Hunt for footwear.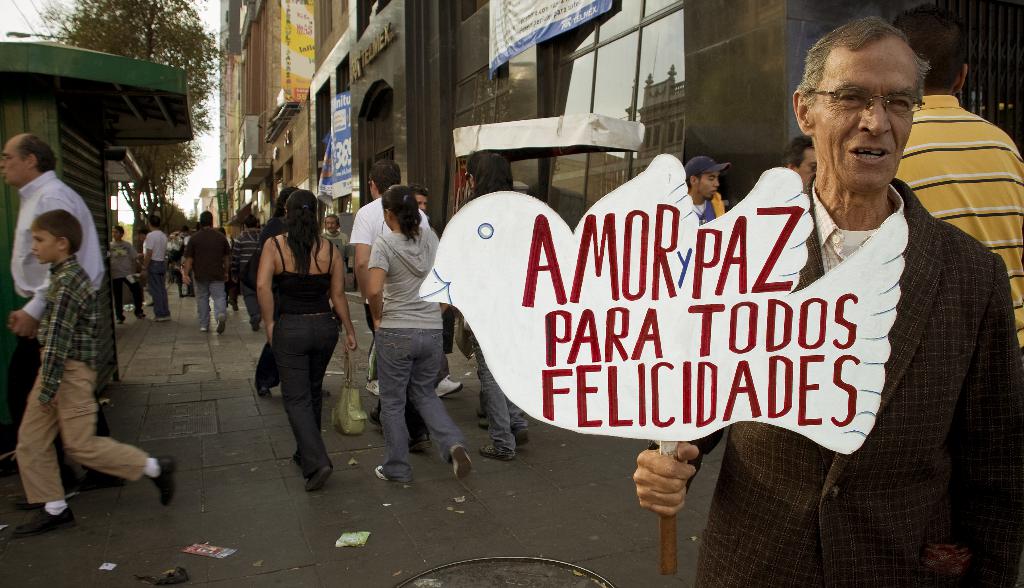
Hunted down at Rect(435, 371, 464, 400).
